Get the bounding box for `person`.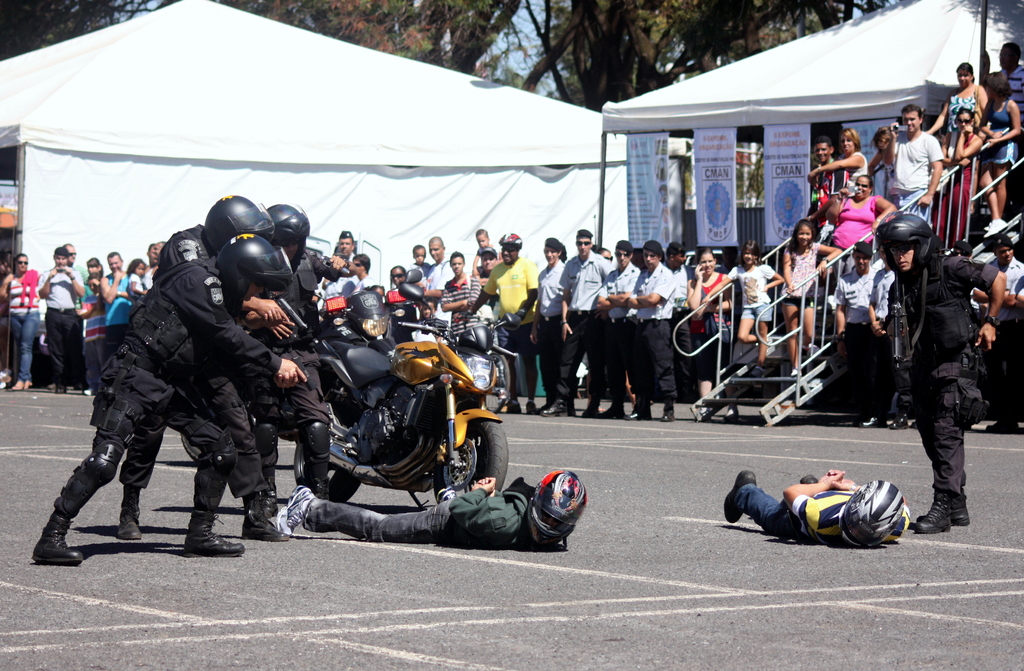
[left=112, top=193, right=321, bottom=542].
